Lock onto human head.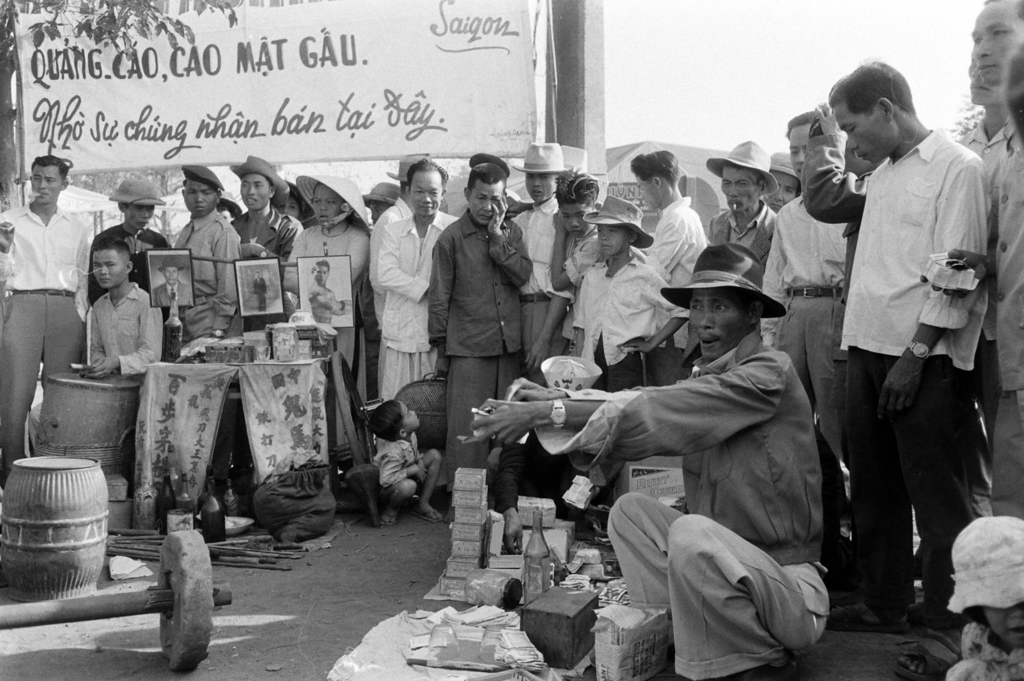
Locked: {"left": 231, "top": 156, "right": 286, "bottom": 209}.
